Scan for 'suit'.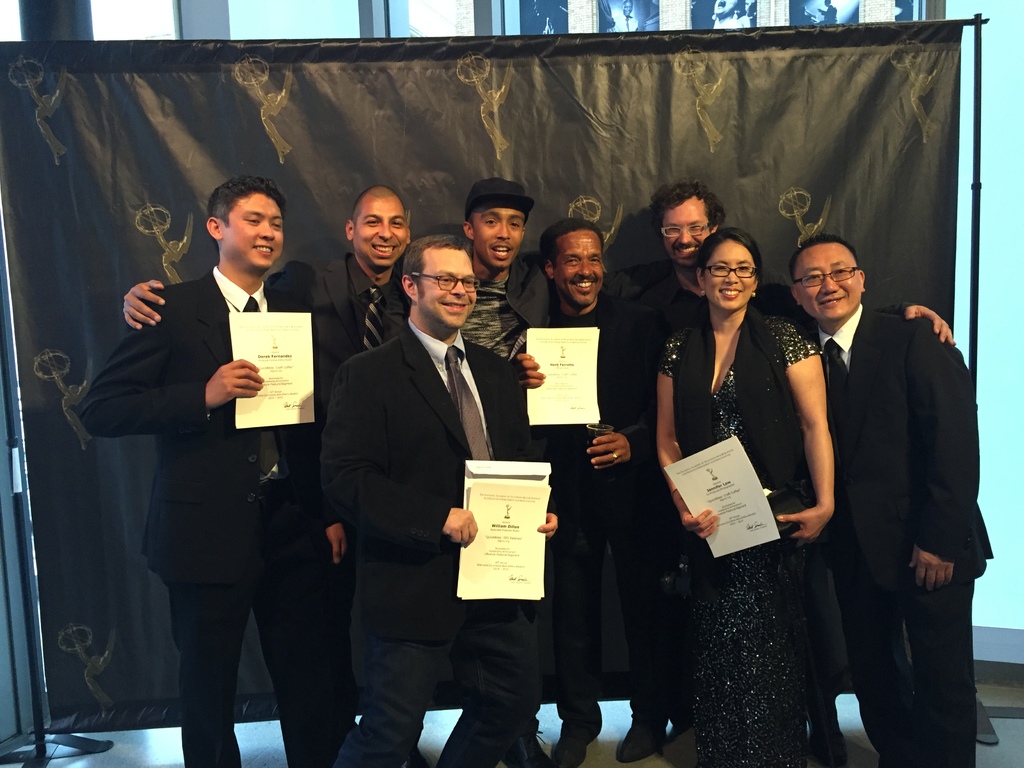
Scan result: l=282, t=250, r=413, b=767.
